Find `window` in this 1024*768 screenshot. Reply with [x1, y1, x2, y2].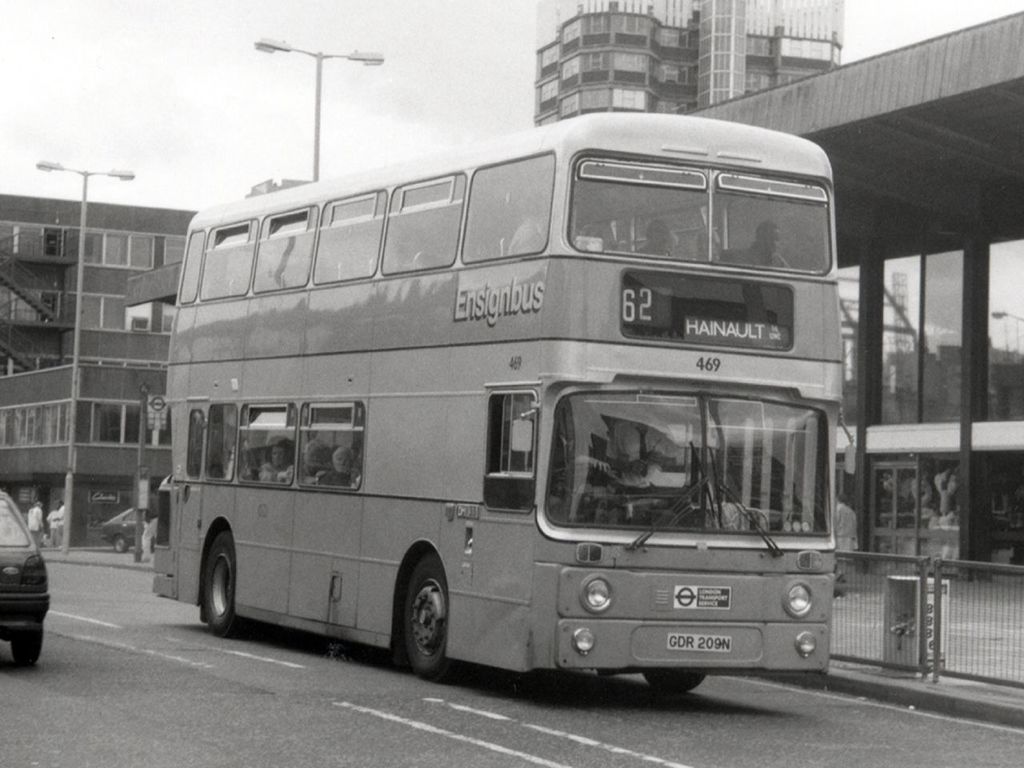
[2, 282, 170, 331].
